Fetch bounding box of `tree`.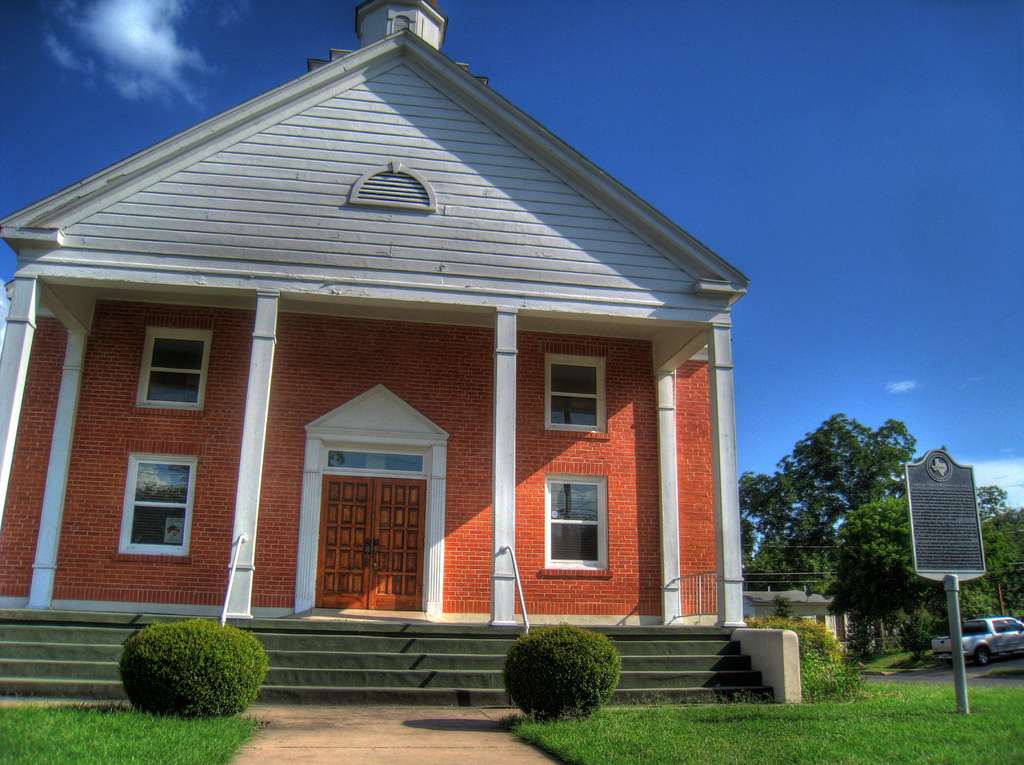
Bbox: select_region(694, 420, 1023, 651).
